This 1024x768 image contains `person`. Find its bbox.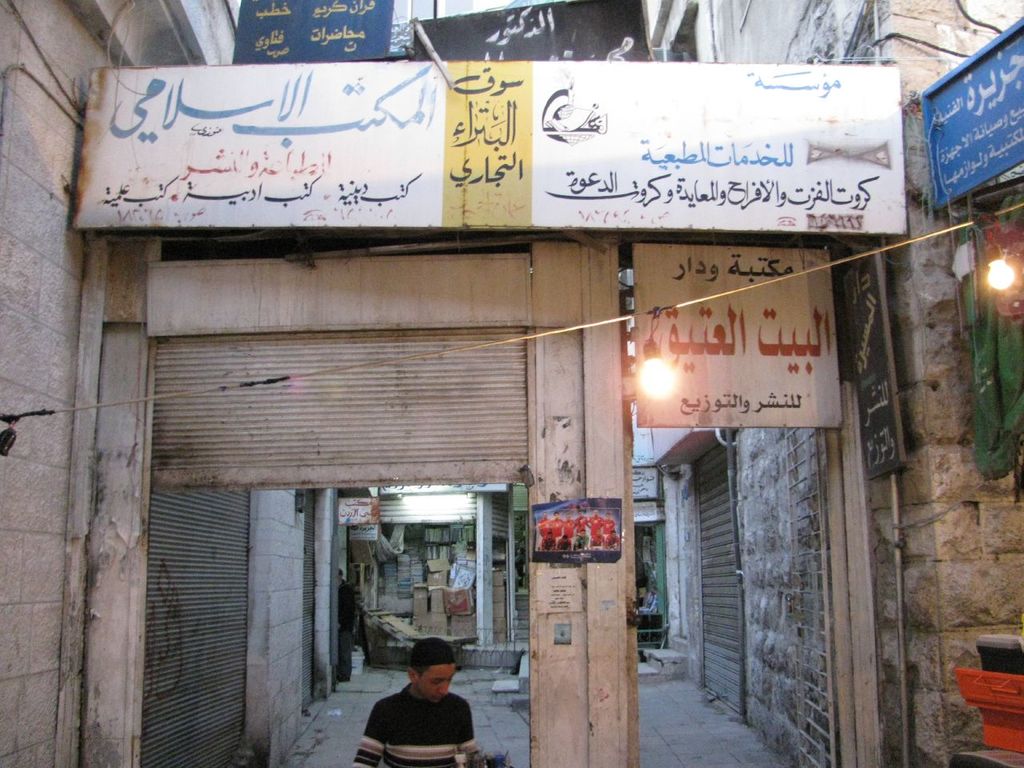
bbox=[365, 639, 472, 760].
